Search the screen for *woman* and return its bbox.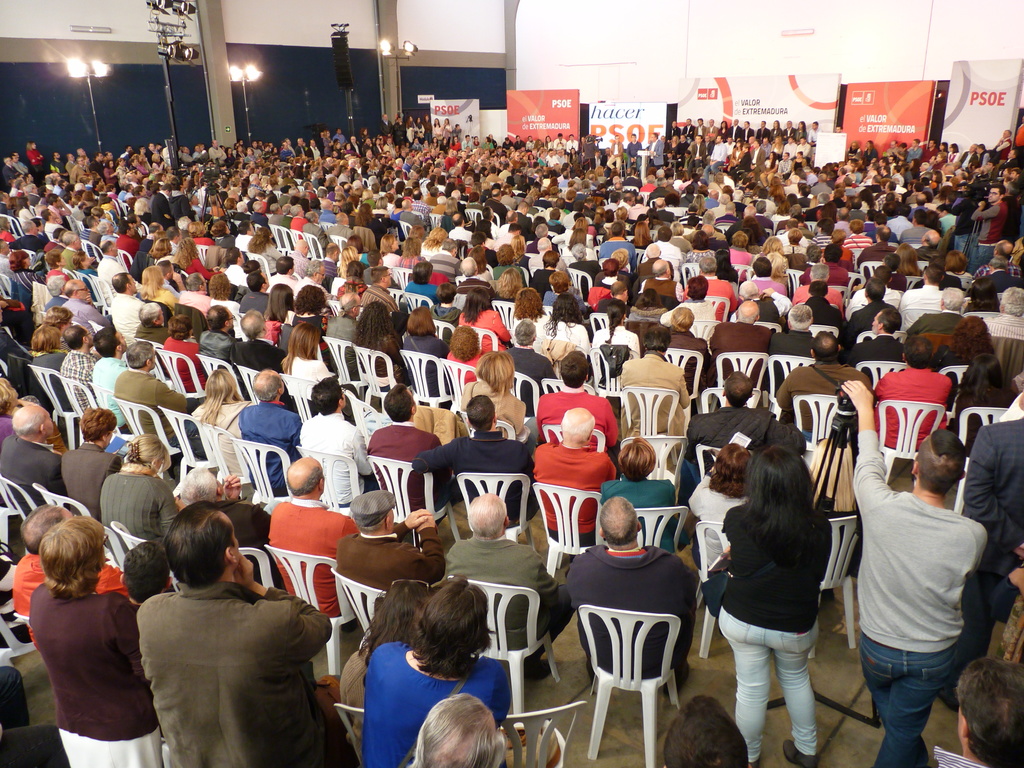
Found: <box>770,118,783,140</box>.
